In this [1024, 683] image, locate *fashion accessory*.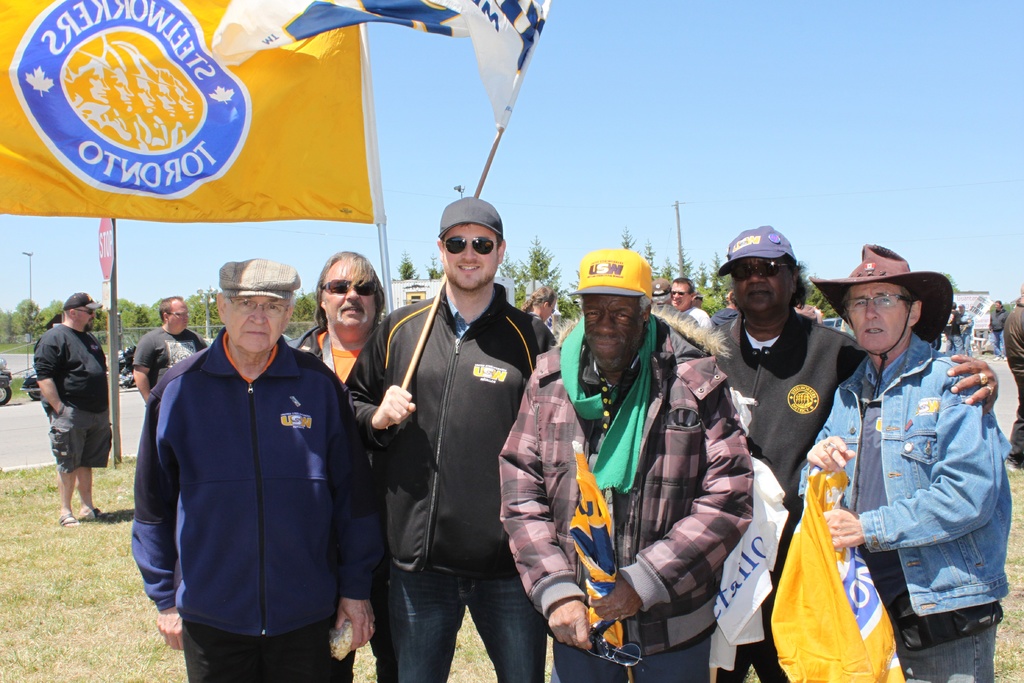
Bounding box: (581,638,641,670).
